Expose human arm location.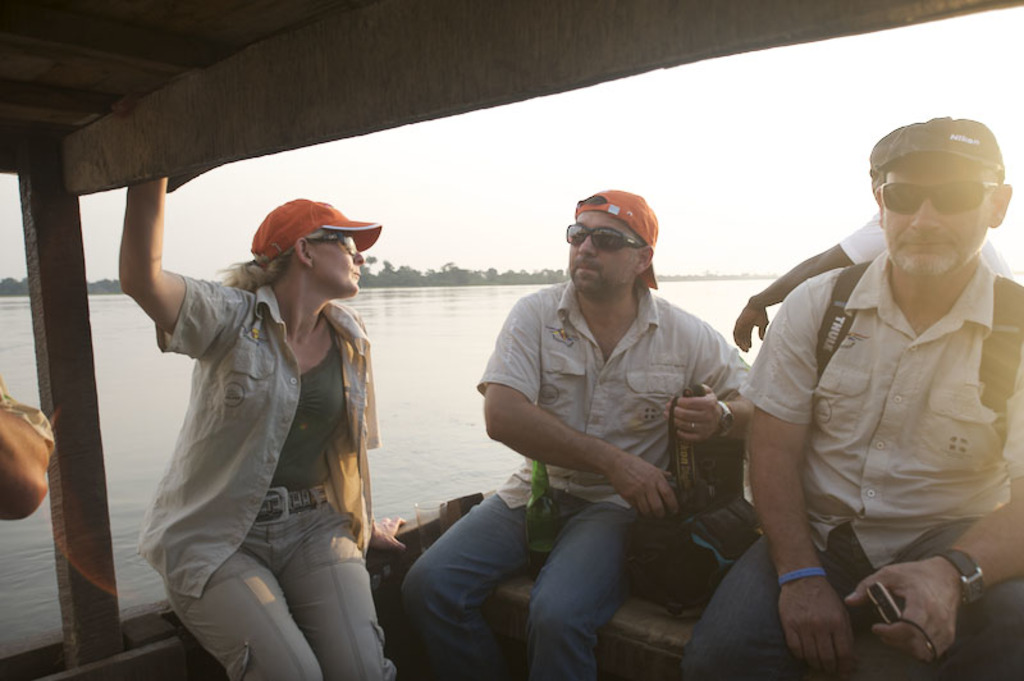
Exposed at 357,314,407,547.
